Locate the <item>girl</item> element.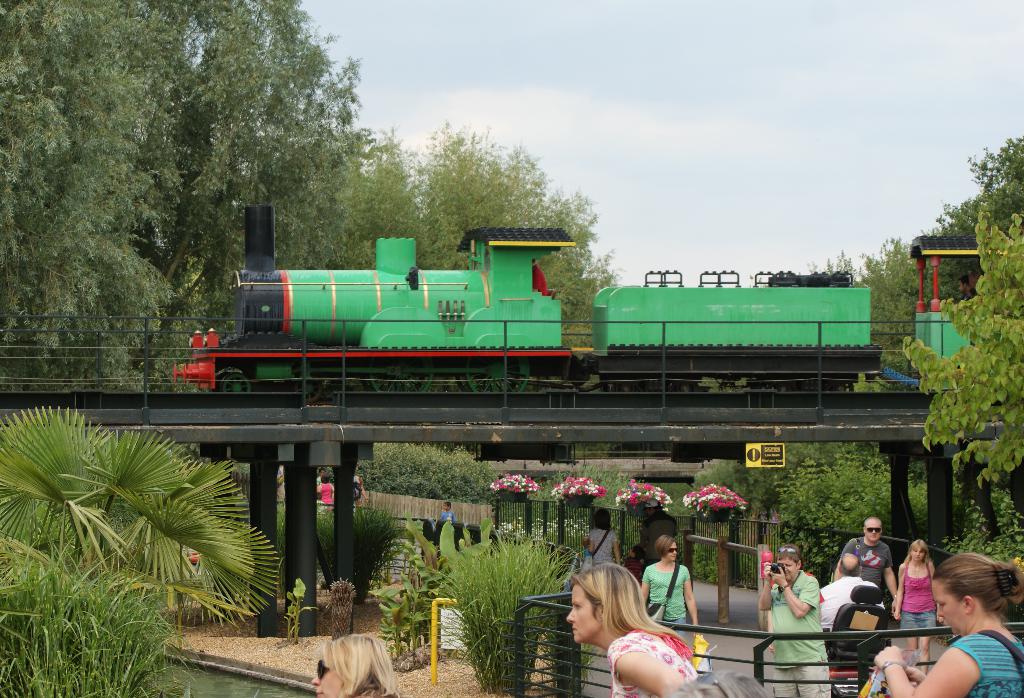
Element bbox: locate(639, 532, 698, 648).
